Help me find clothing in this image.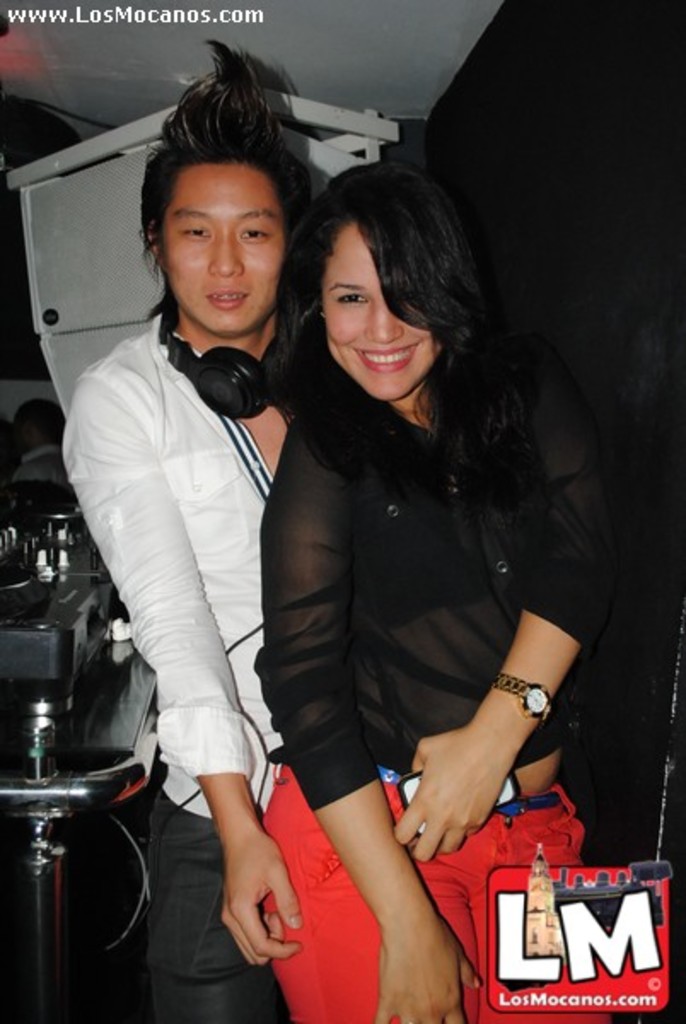
Found it: rect(271, 341, 621, 1022).
